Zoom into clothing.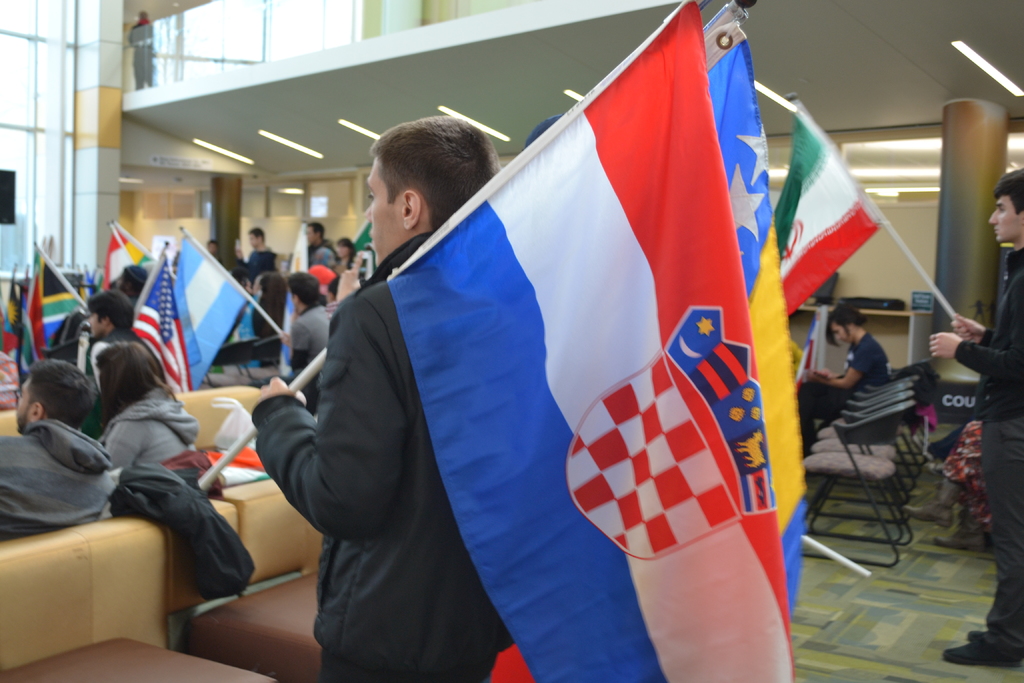
Zoom target: bbox=[306, 240, 336, 268].
